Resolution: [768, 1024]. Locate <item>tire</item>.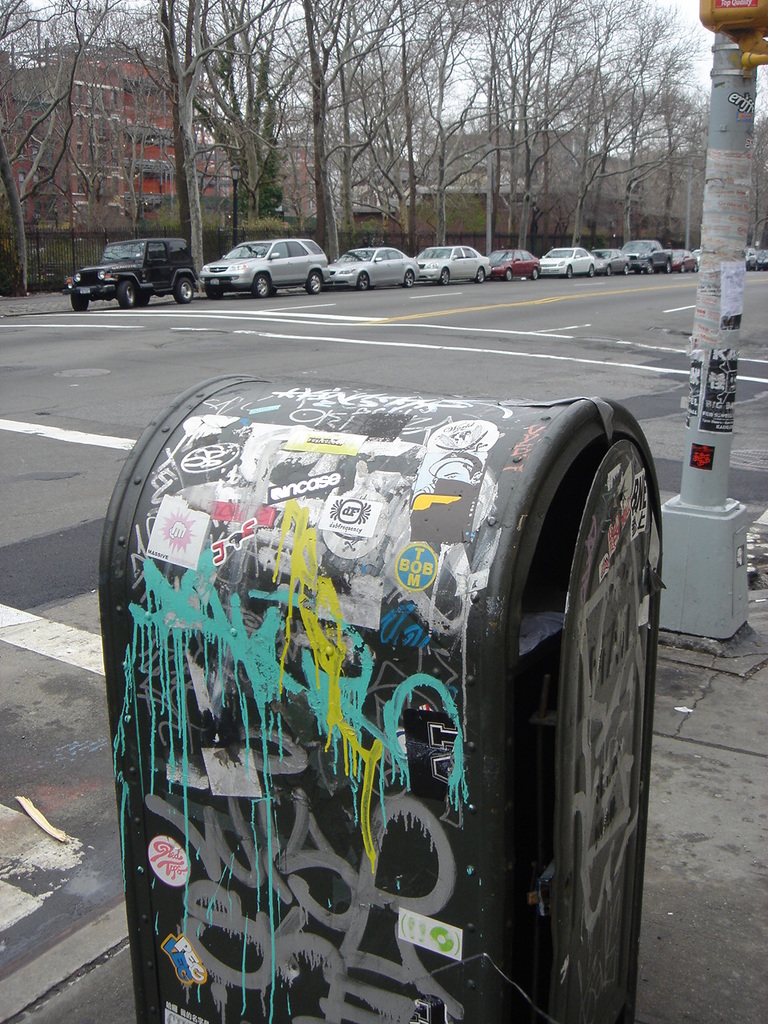
crop(665, 262, 671, 273).
